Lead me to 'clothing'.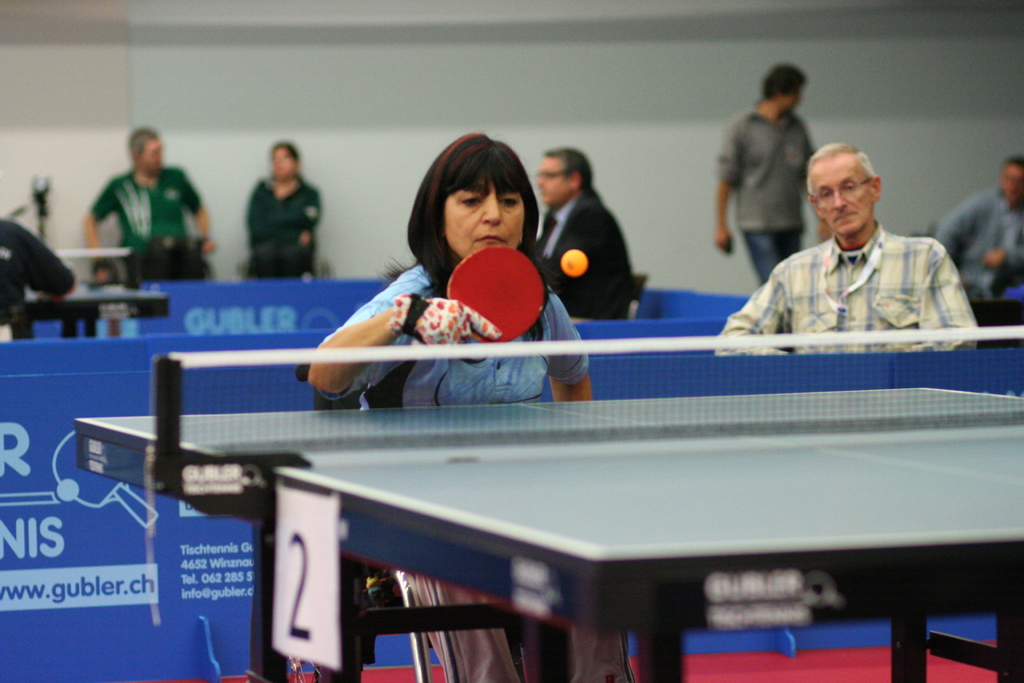
Lead to <region>926, 188, 1023, 302</region>.
